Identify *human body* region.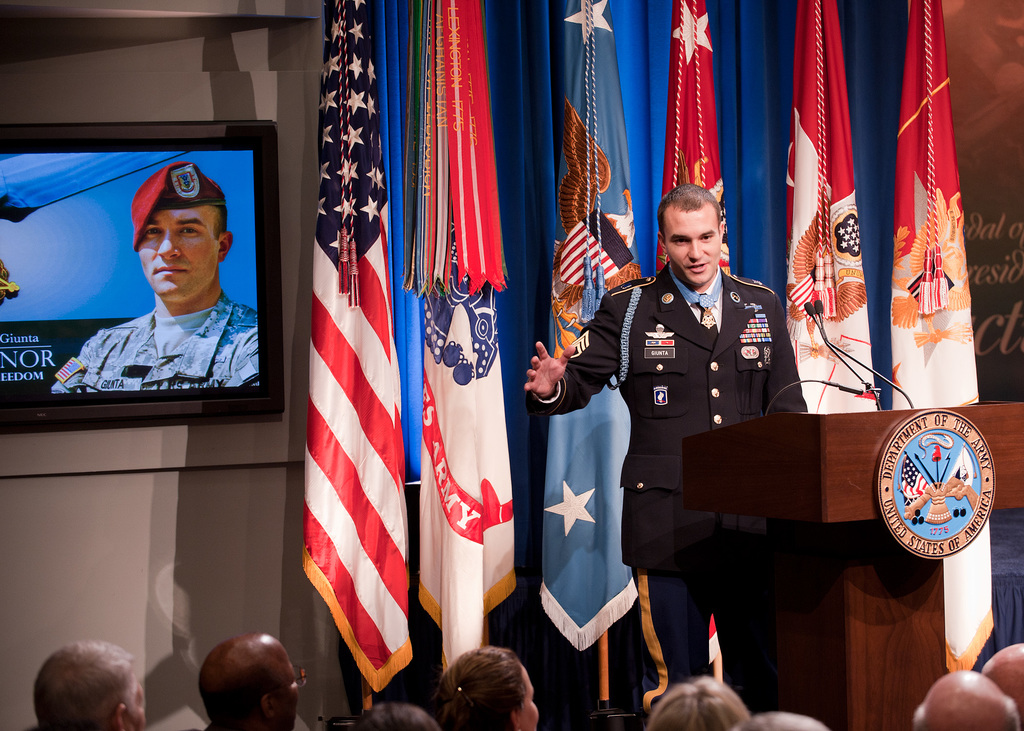
Region: l=431, t=647, r=539, b=730.
